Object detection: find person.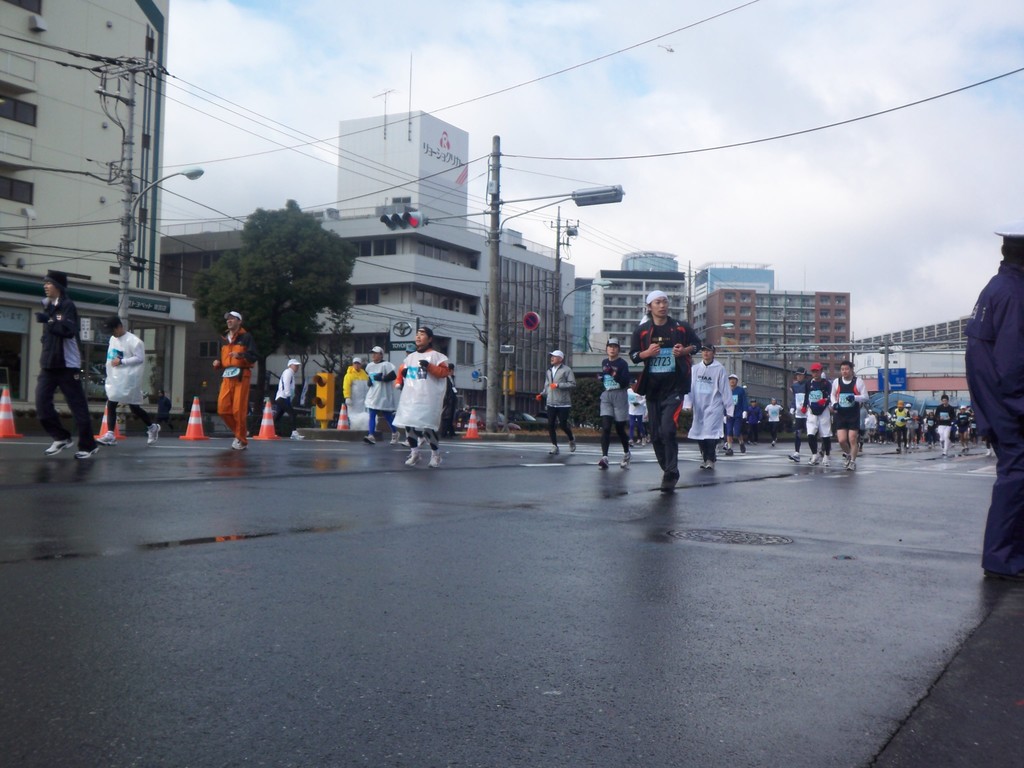
locate(721, 372, 751, 452).
